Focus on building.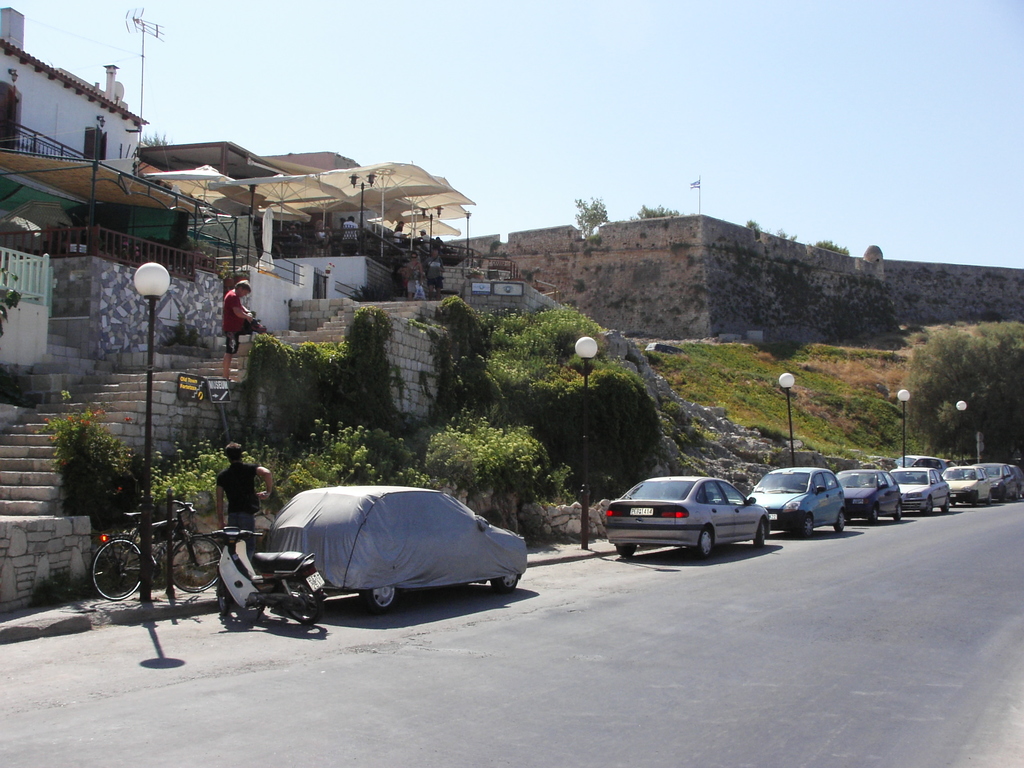
Focused at <region>0, 7, 148, 152</region>.
